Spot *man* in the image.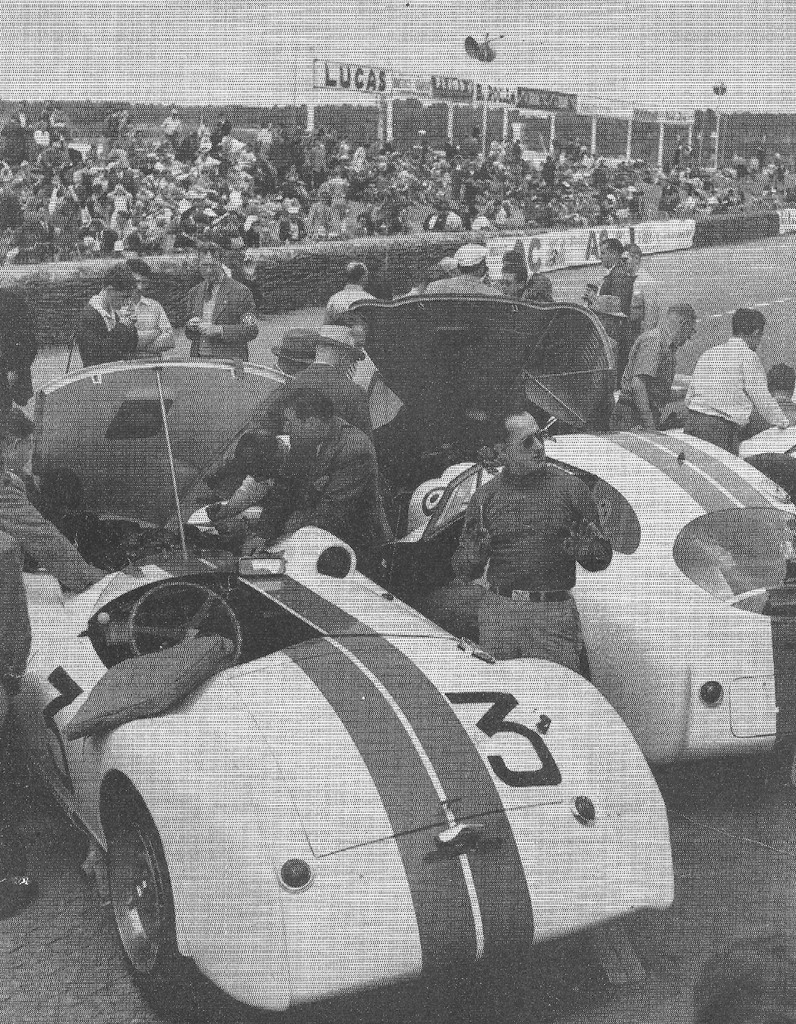
*man* found at 507/246/545/296.
